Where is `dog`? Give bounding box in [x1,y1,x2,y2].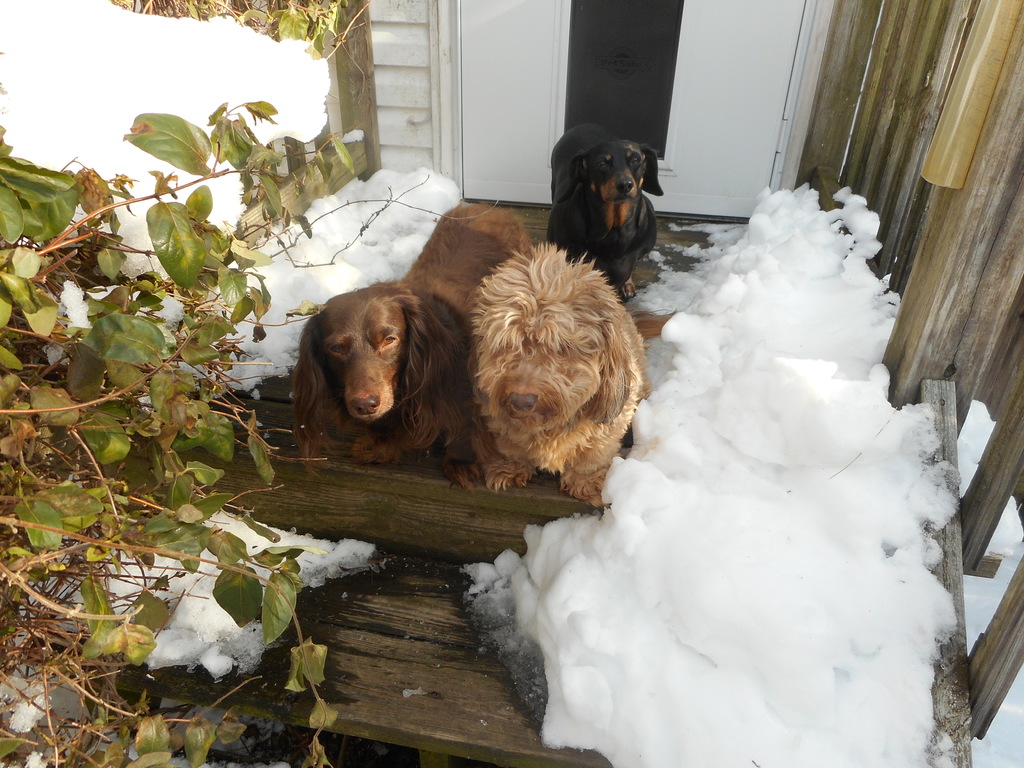
[546,125,669,300].
